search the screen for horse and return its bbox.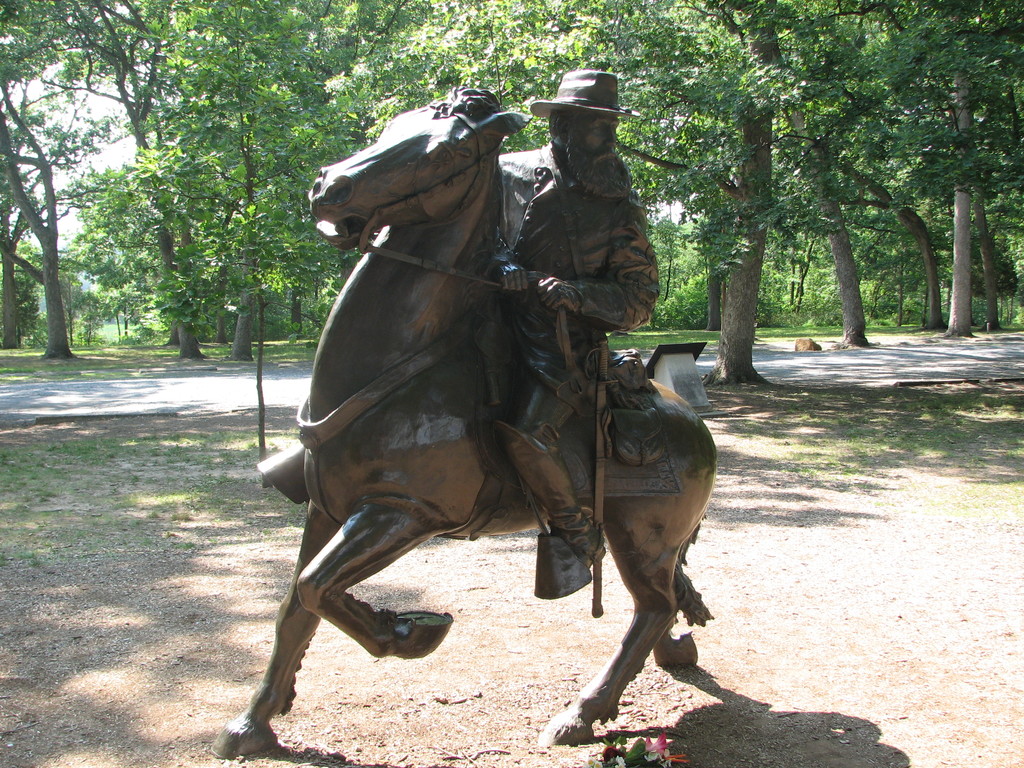
Found: BBox(209, 85, 717, 762).
